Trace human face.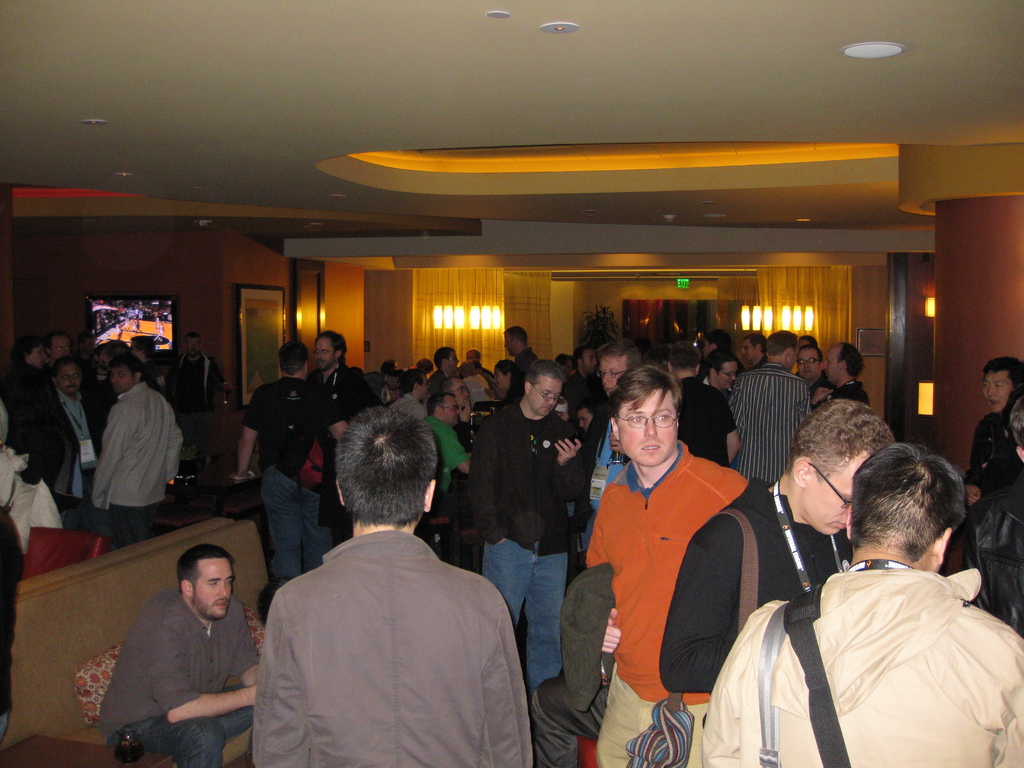
Traced to bbox=[820, 348, 843, 384].
